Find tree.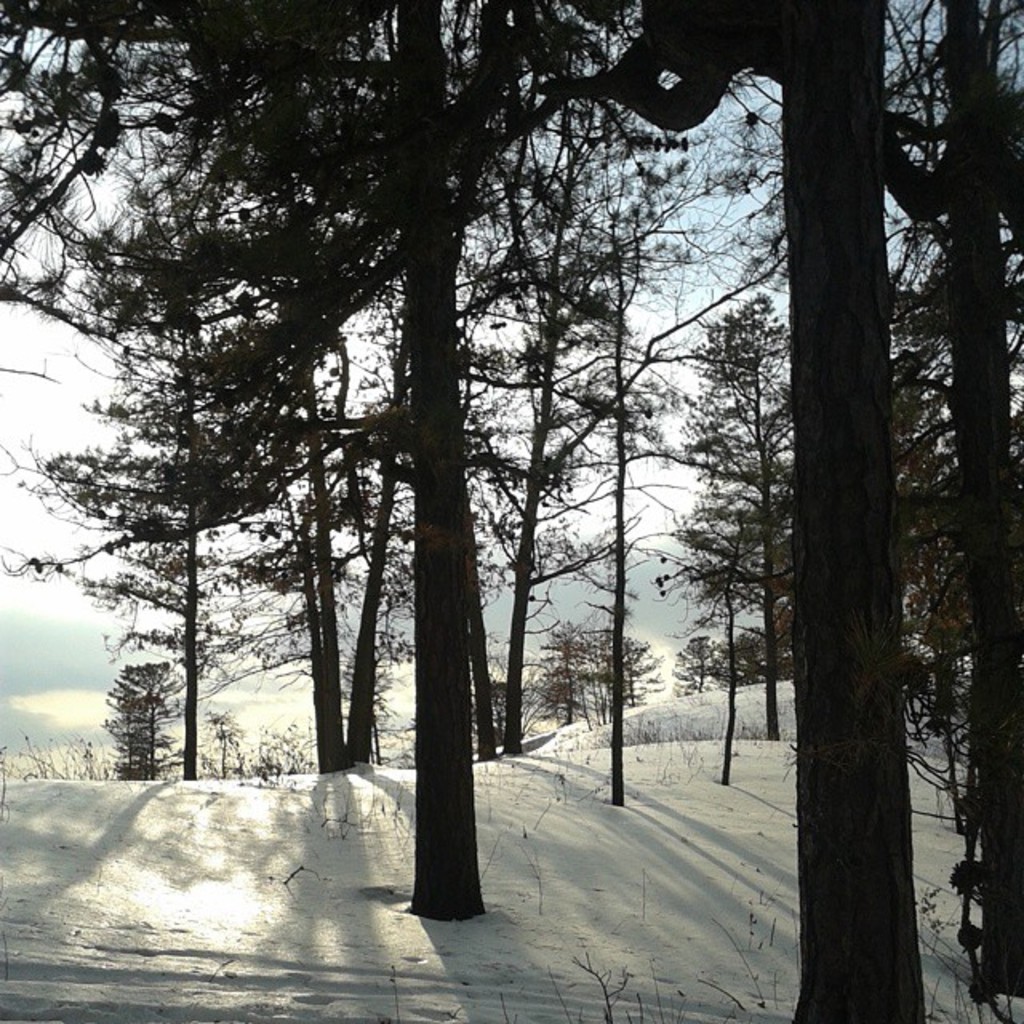
left=661, top=634, right=730, bottom=693.
